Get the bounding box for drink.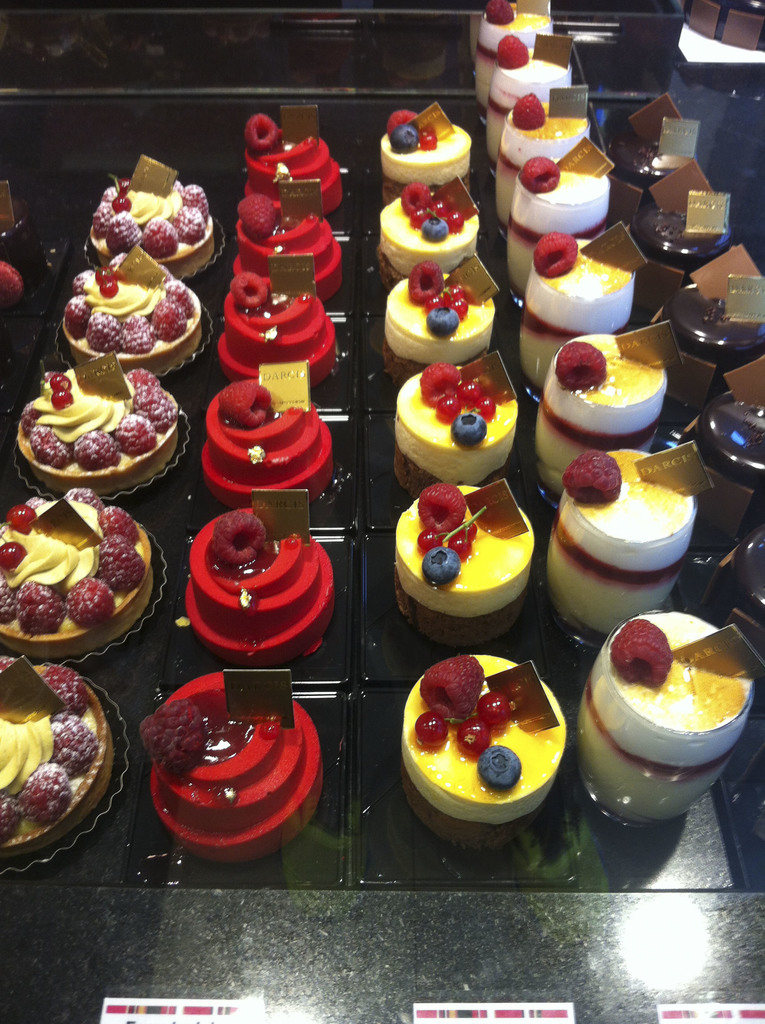
select_region(595, 605, 752, 847).
